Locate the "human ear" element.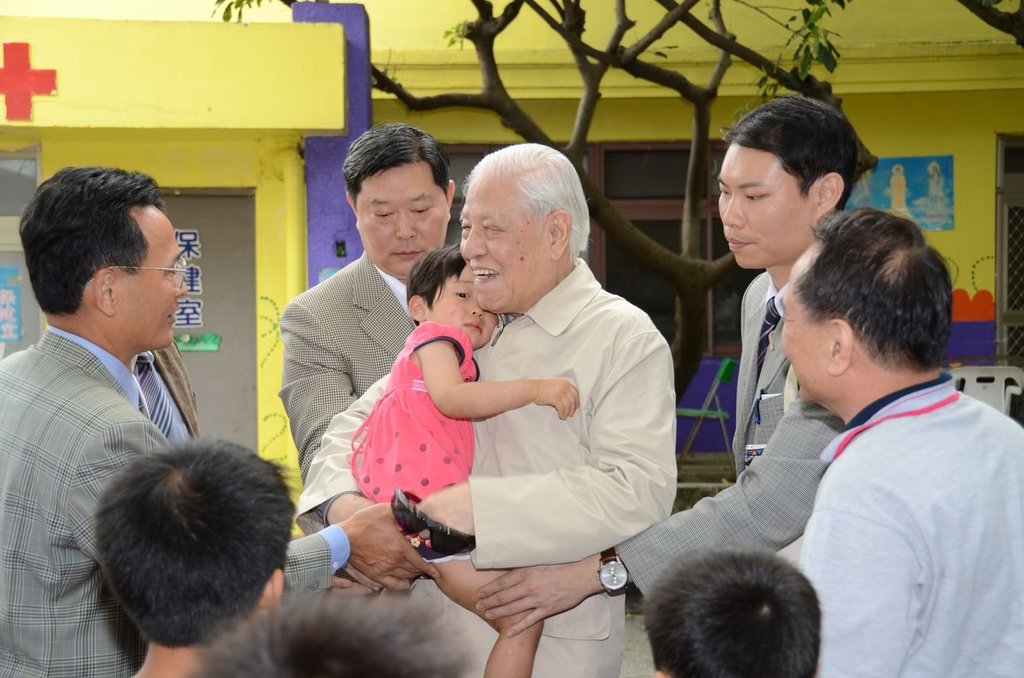
Element bbox: [260, 569, 284, 611].
